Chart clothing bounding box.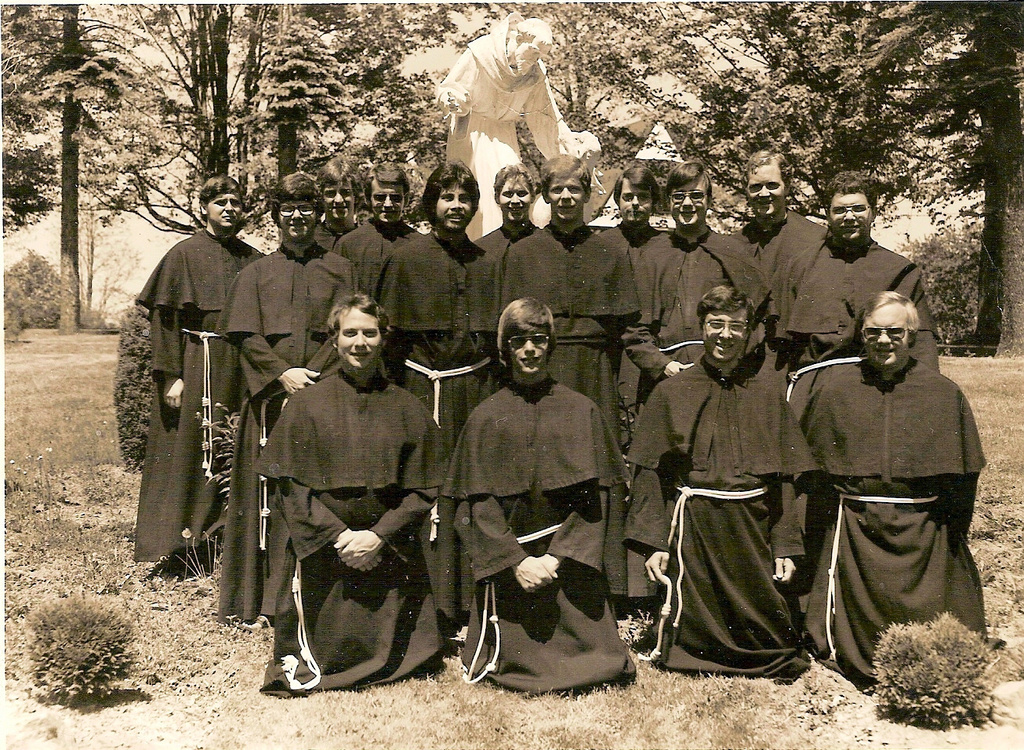
Charted: <box>215,238,360,627</box>.
